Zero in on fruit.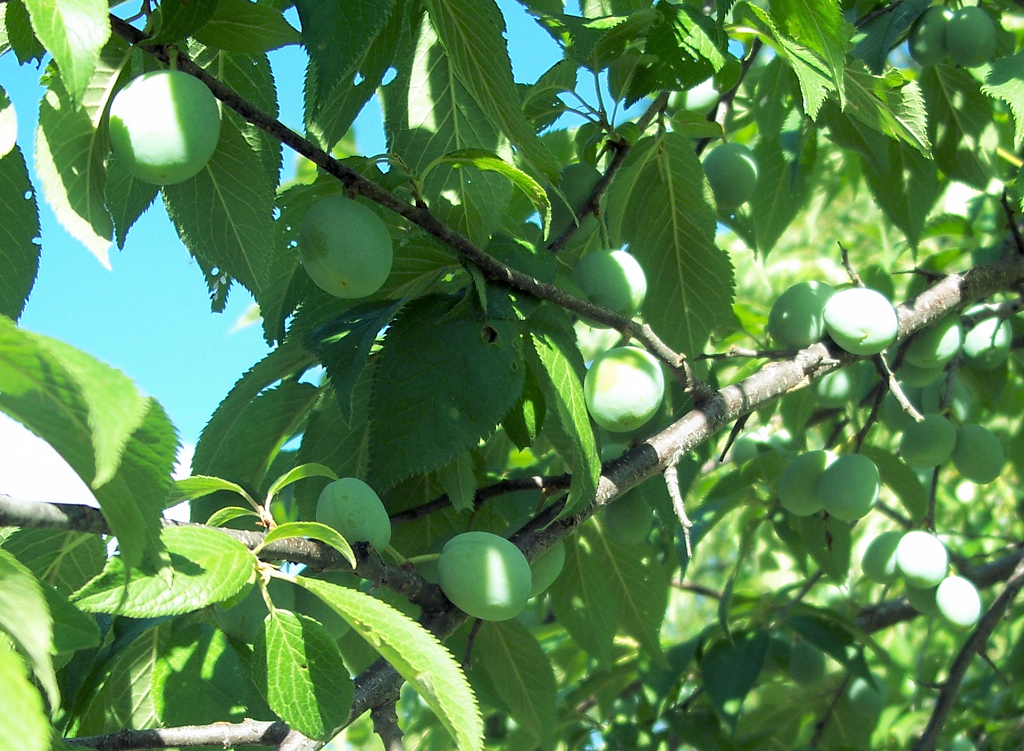
Zeroed in: (x1=312, y1=475, x2=394, y2=557).
